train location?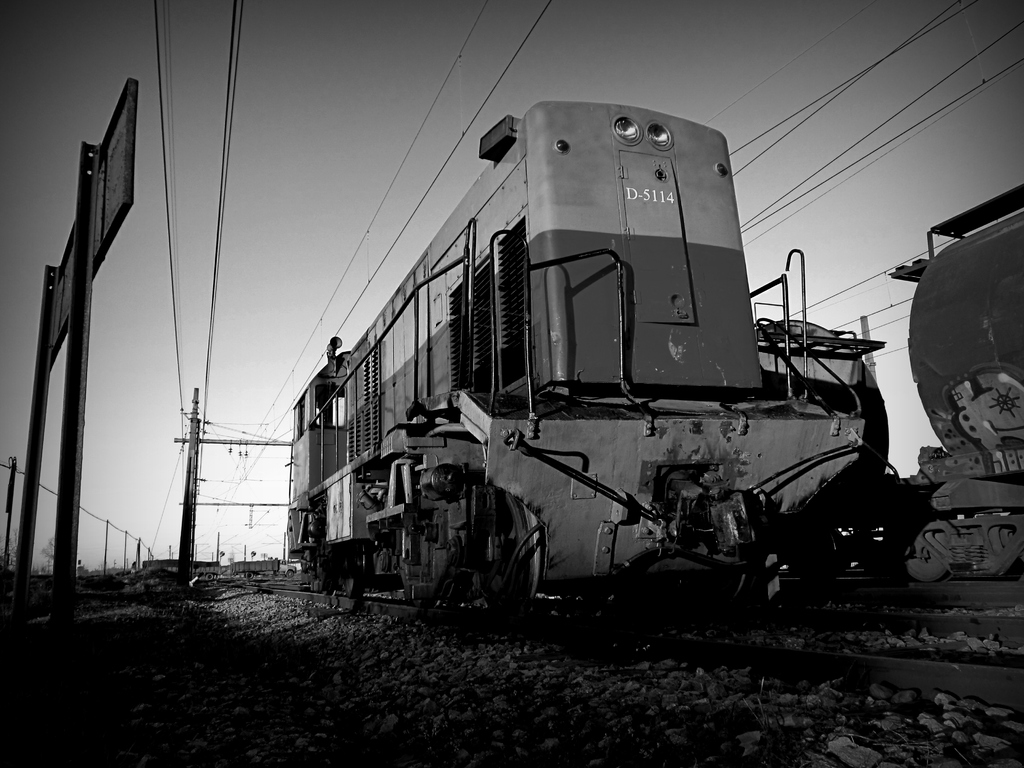
896 191 1022 577
